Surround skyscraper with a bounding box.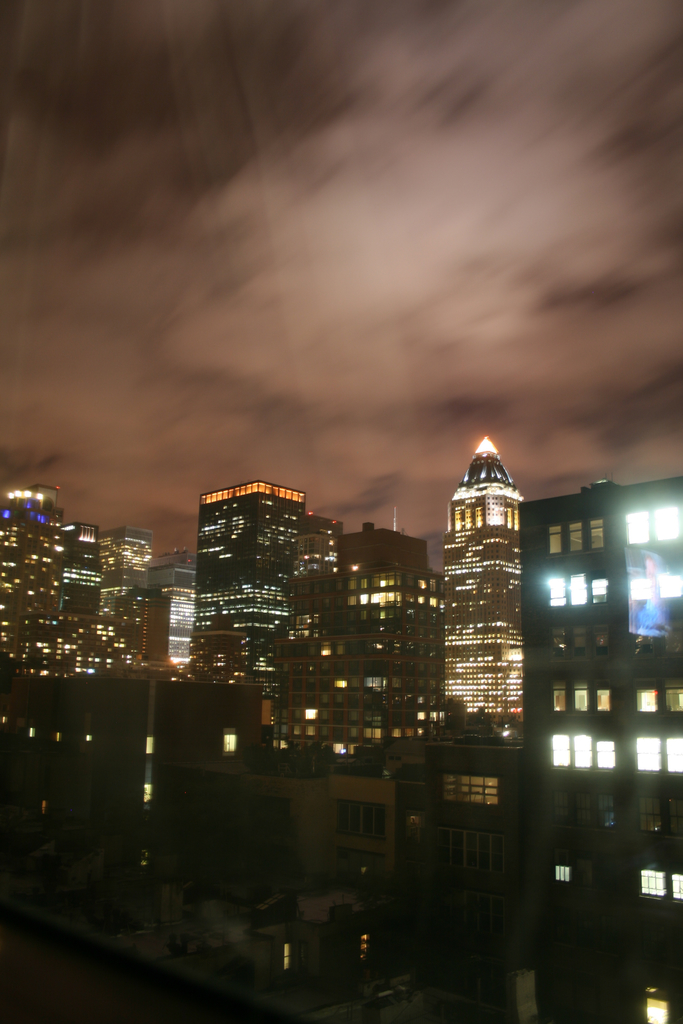
[left=104, top=540, right=192, bottom=668].
